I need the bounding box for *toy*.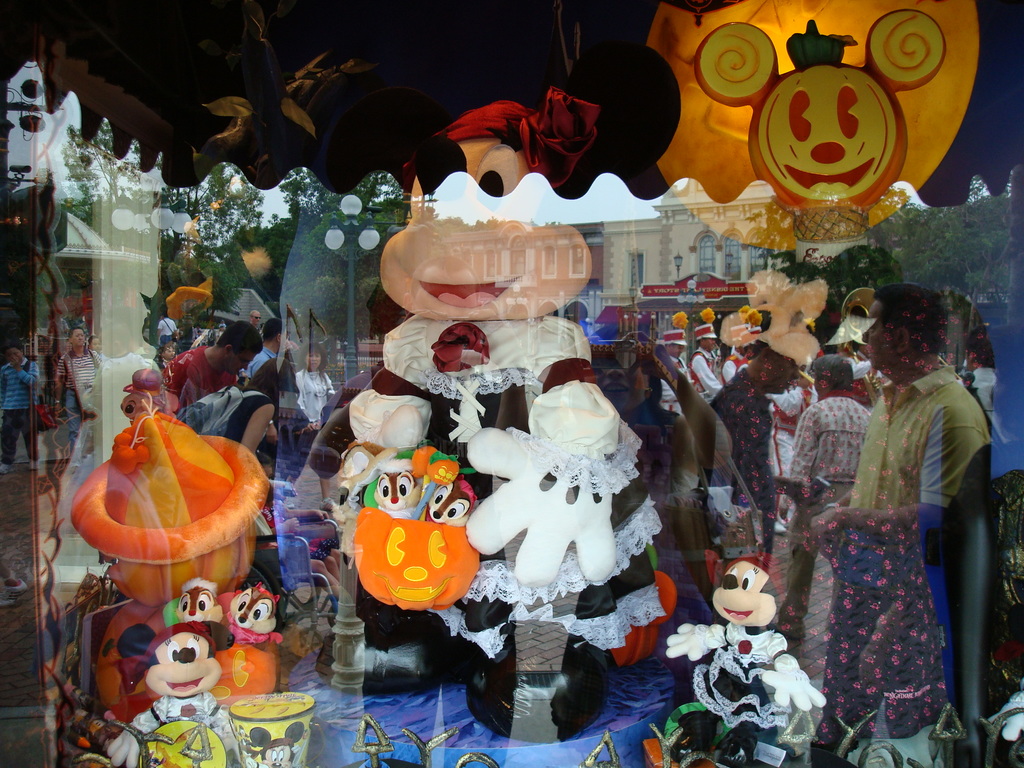
Here it is: [210, 580, 280, 721].
